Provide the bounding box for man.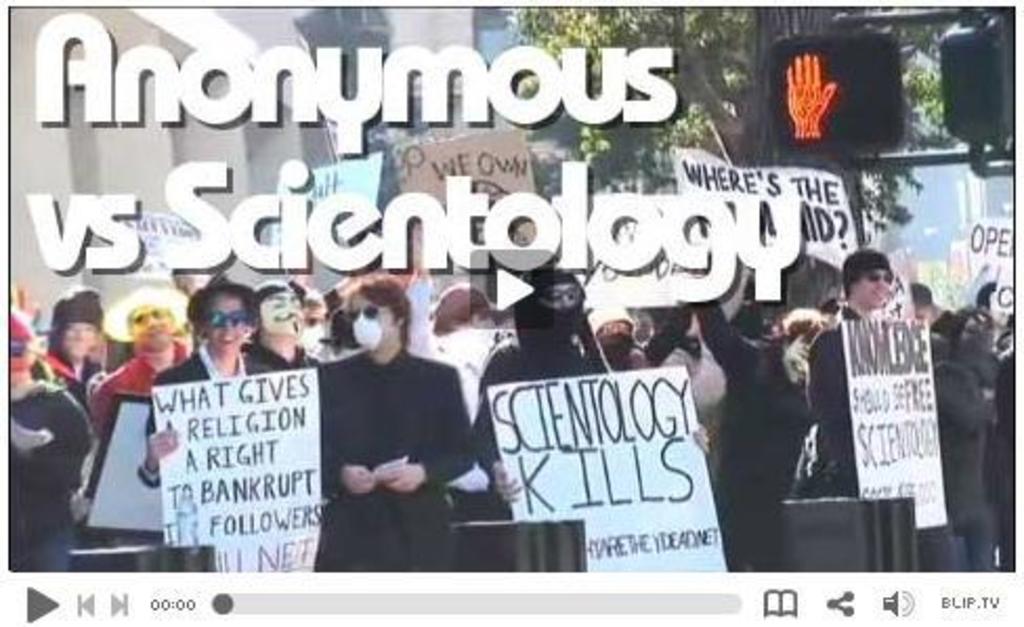
(left=141, top=273, right=296, bottom=482).
